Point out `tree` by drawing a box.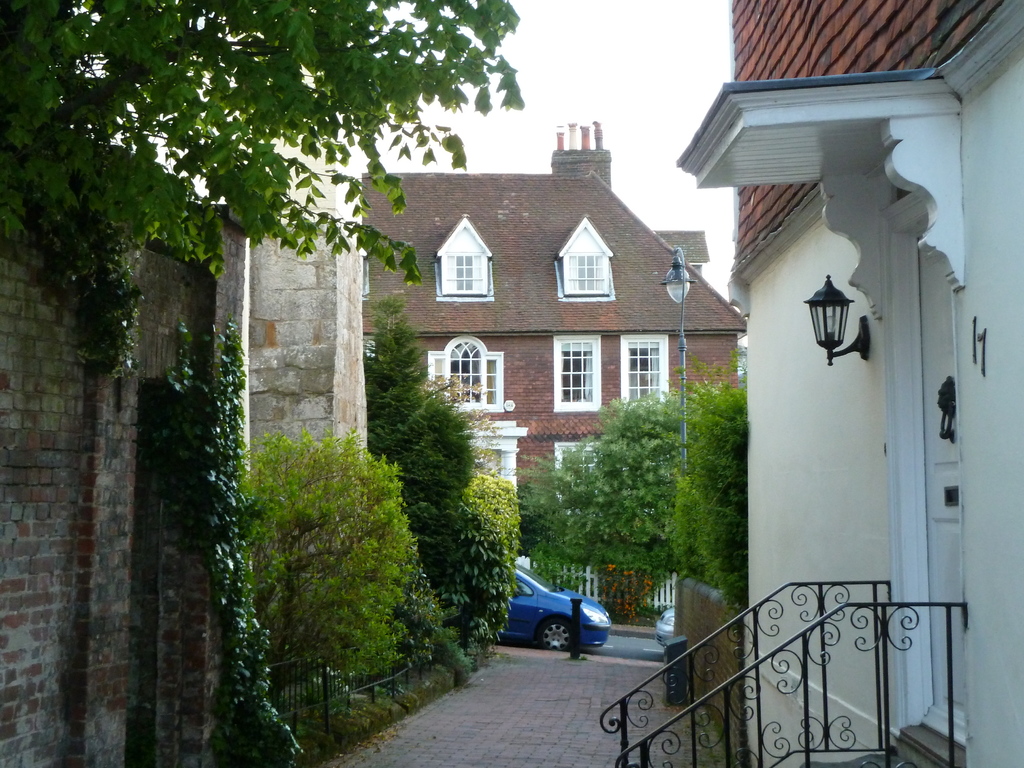
box=[643, 346, 745, 604].
